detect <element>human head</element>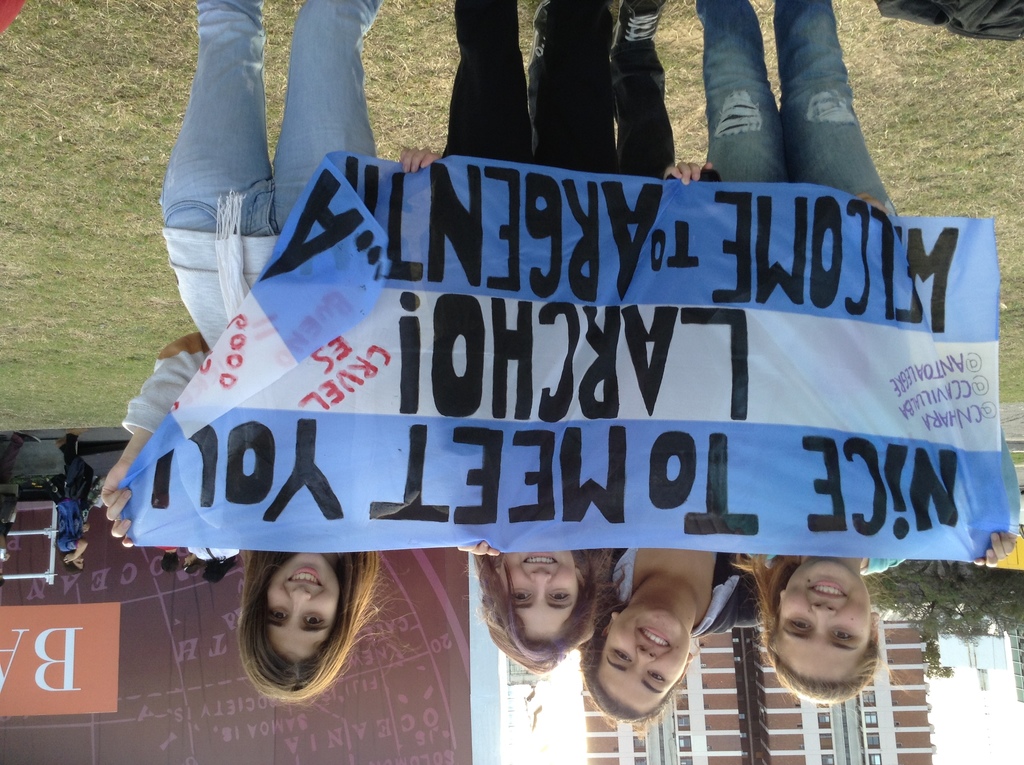
box(0, 568, 6, 588)
